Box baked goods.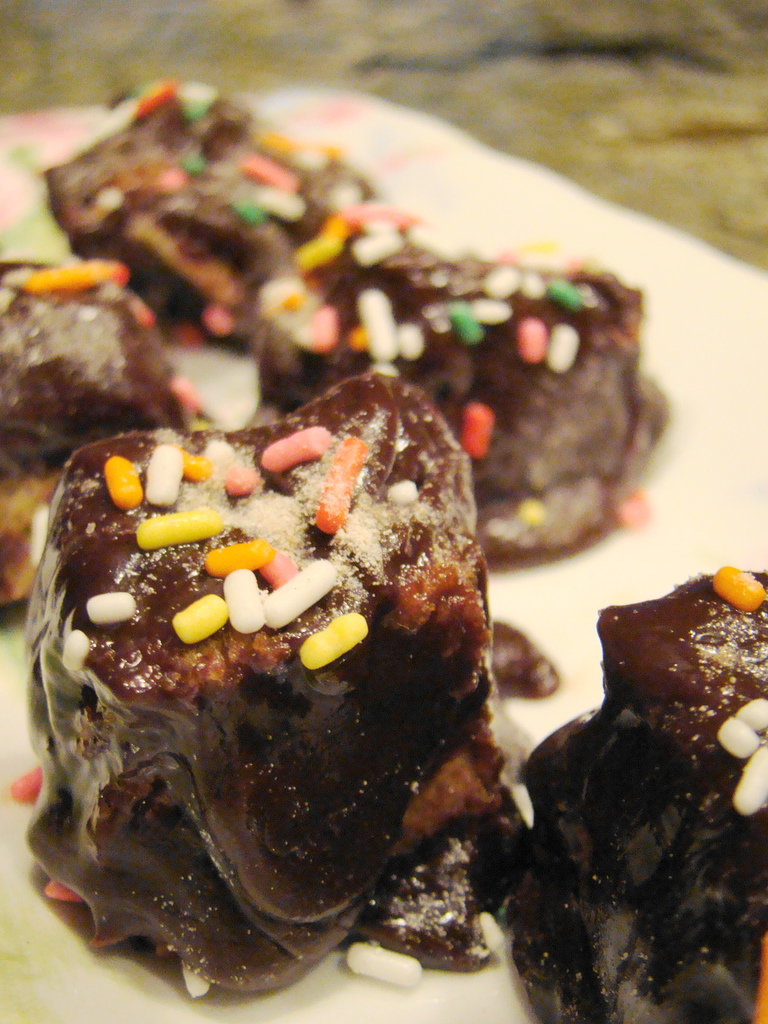
<region>497, 571, 767, 1023</region>.
